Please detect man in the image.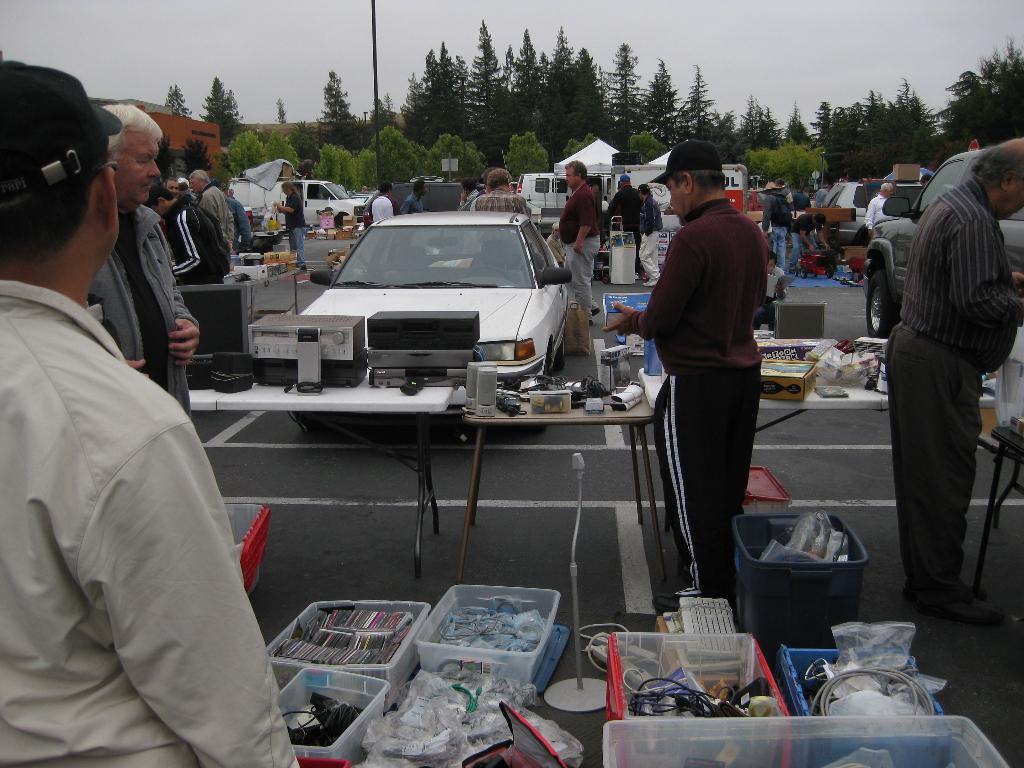
{"left": 140, "top": 189, "right": 226, "bottom": 280}.
